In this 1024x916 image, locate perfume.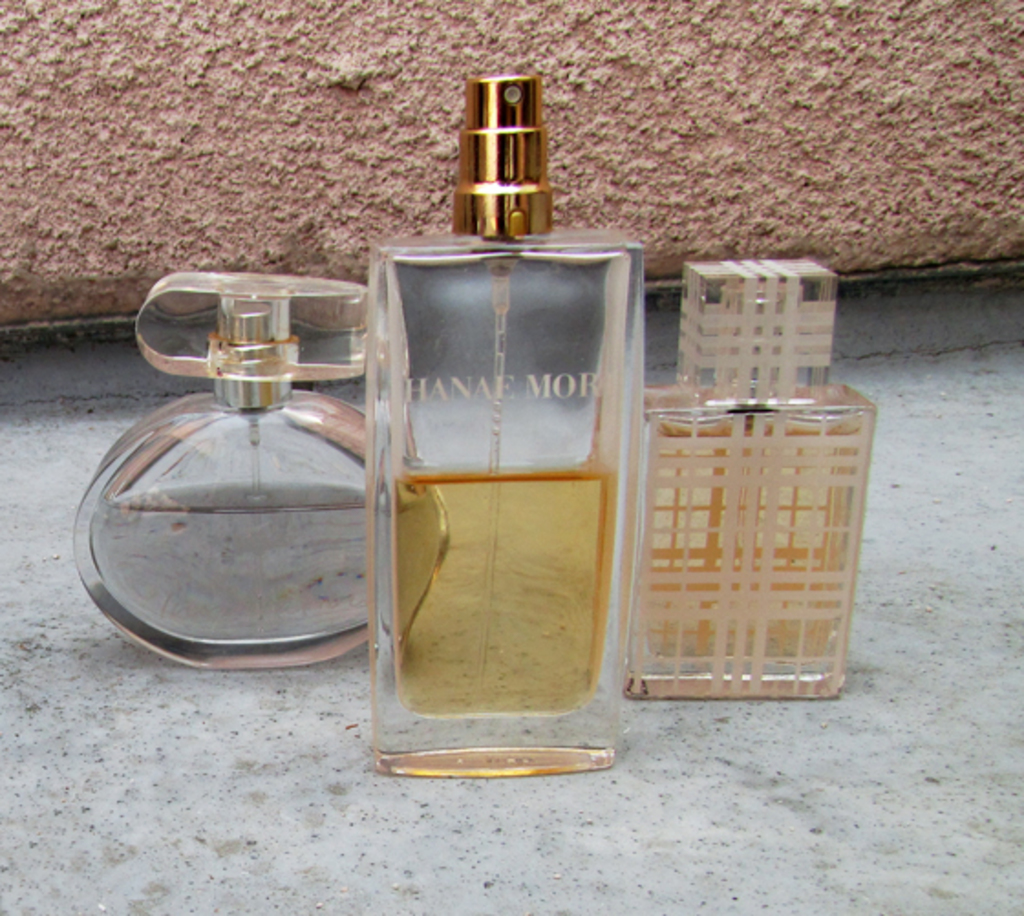
Bounding box: l=366, t=69, r=638, b=783.
